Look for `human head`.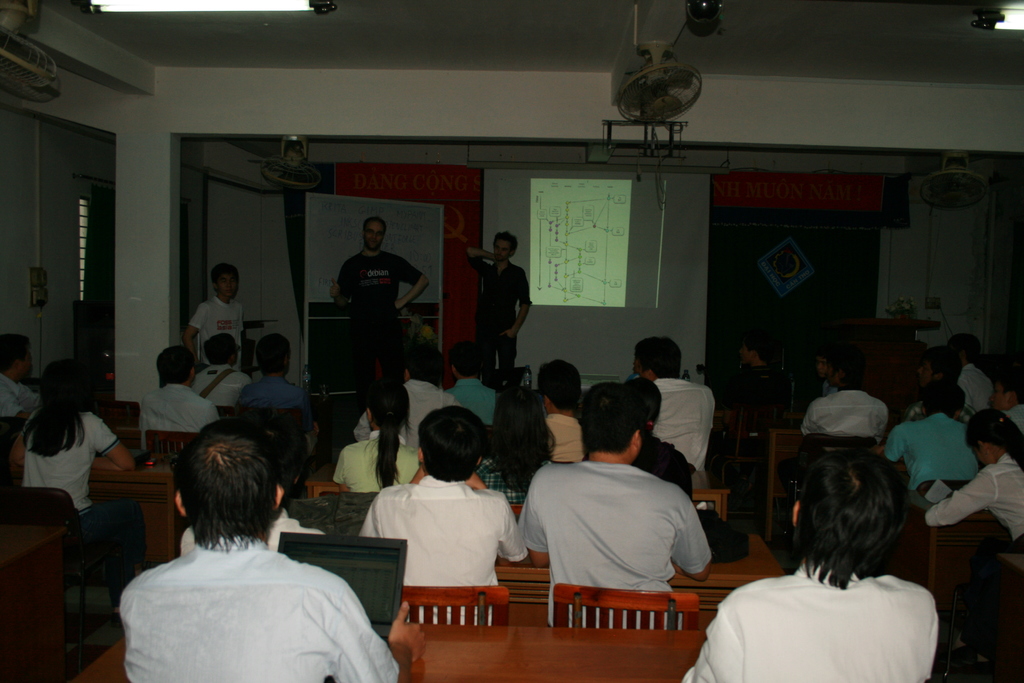
Found: select_region(832, 352, 870, 388).
